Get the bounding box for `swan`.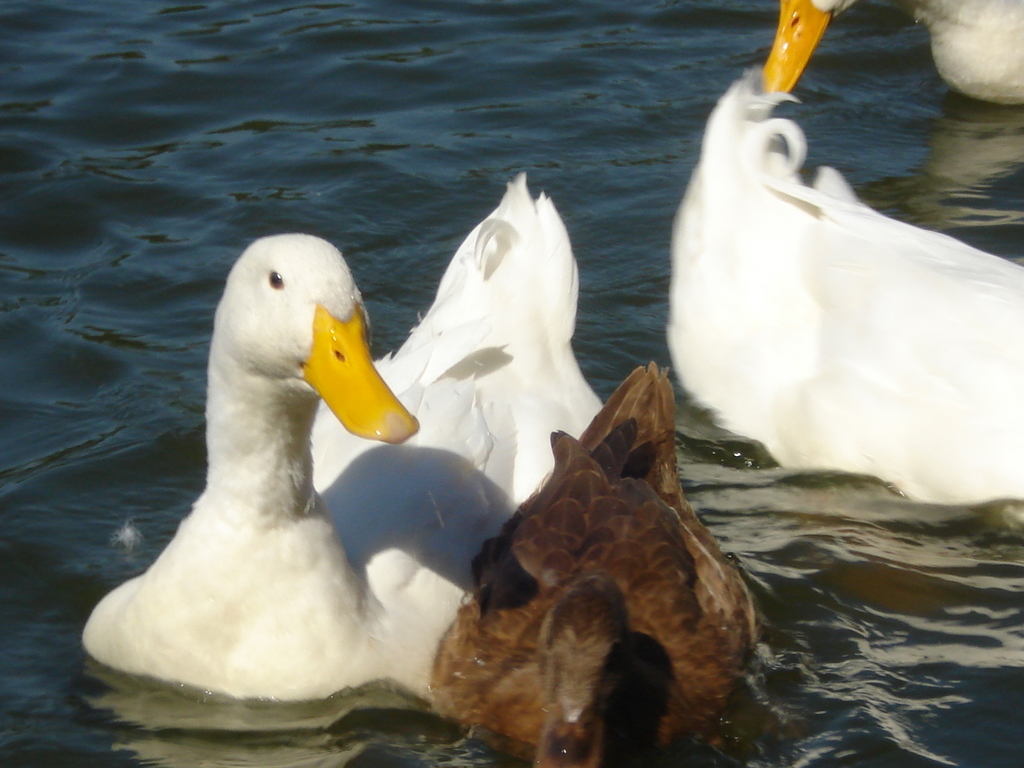
Rect(432, 358, 753, 767).
